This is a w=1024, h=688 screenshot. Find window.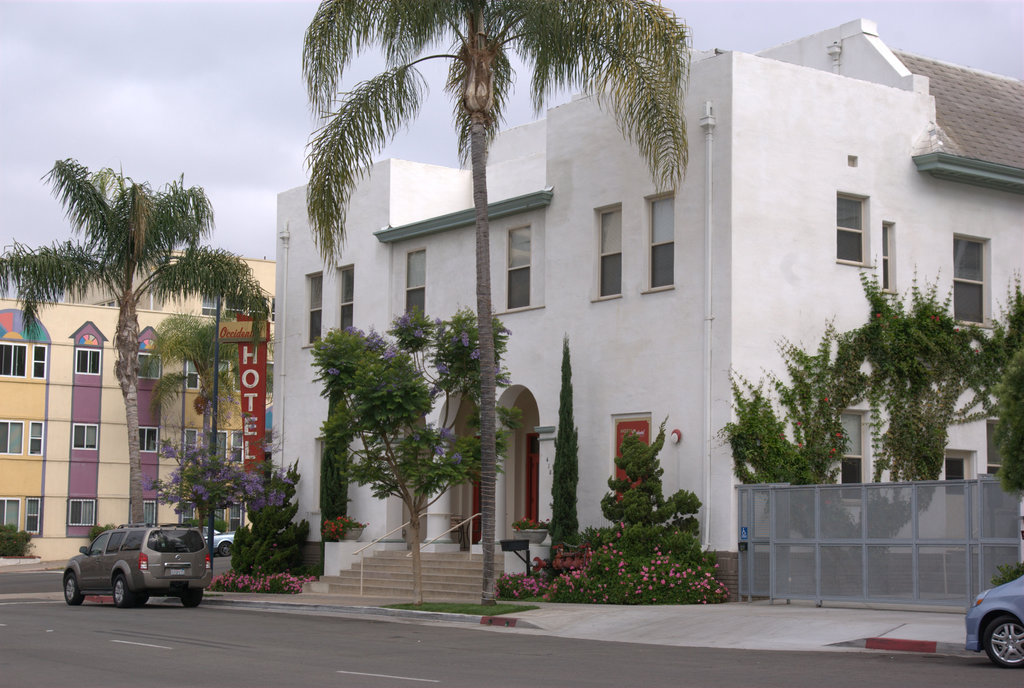
Bounding box: (836,192,872,264).
